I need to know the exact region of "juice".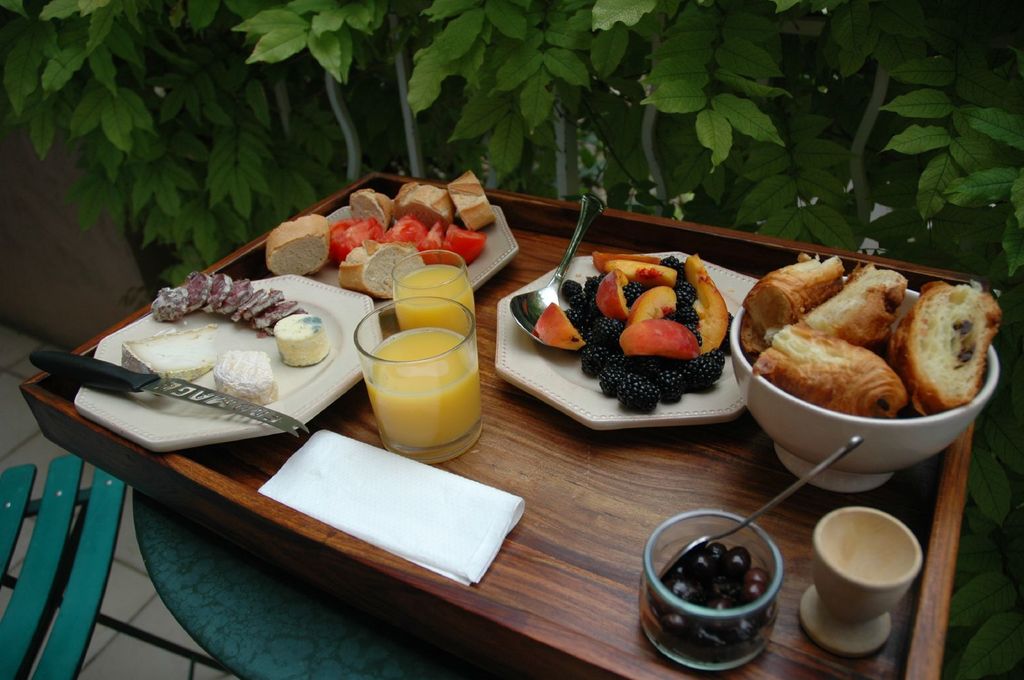
Region: Rect(388, 251, 481, 348).
